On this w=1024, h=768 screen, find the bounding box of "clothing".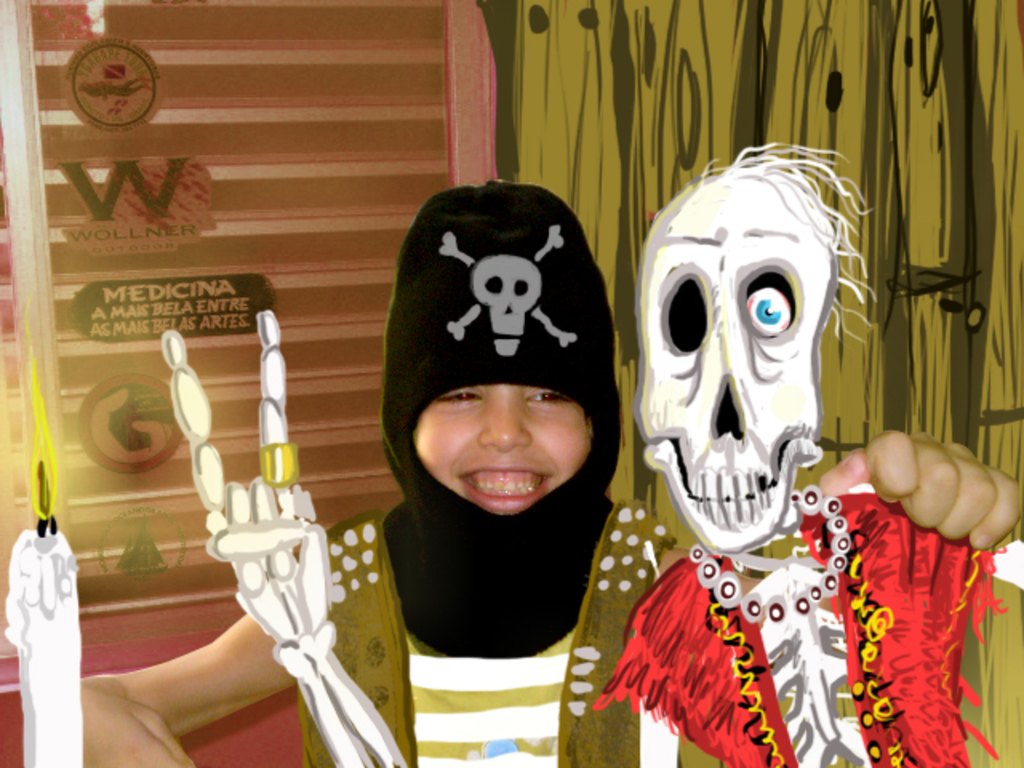
Bounding box: [347, 235, 659, 715].
